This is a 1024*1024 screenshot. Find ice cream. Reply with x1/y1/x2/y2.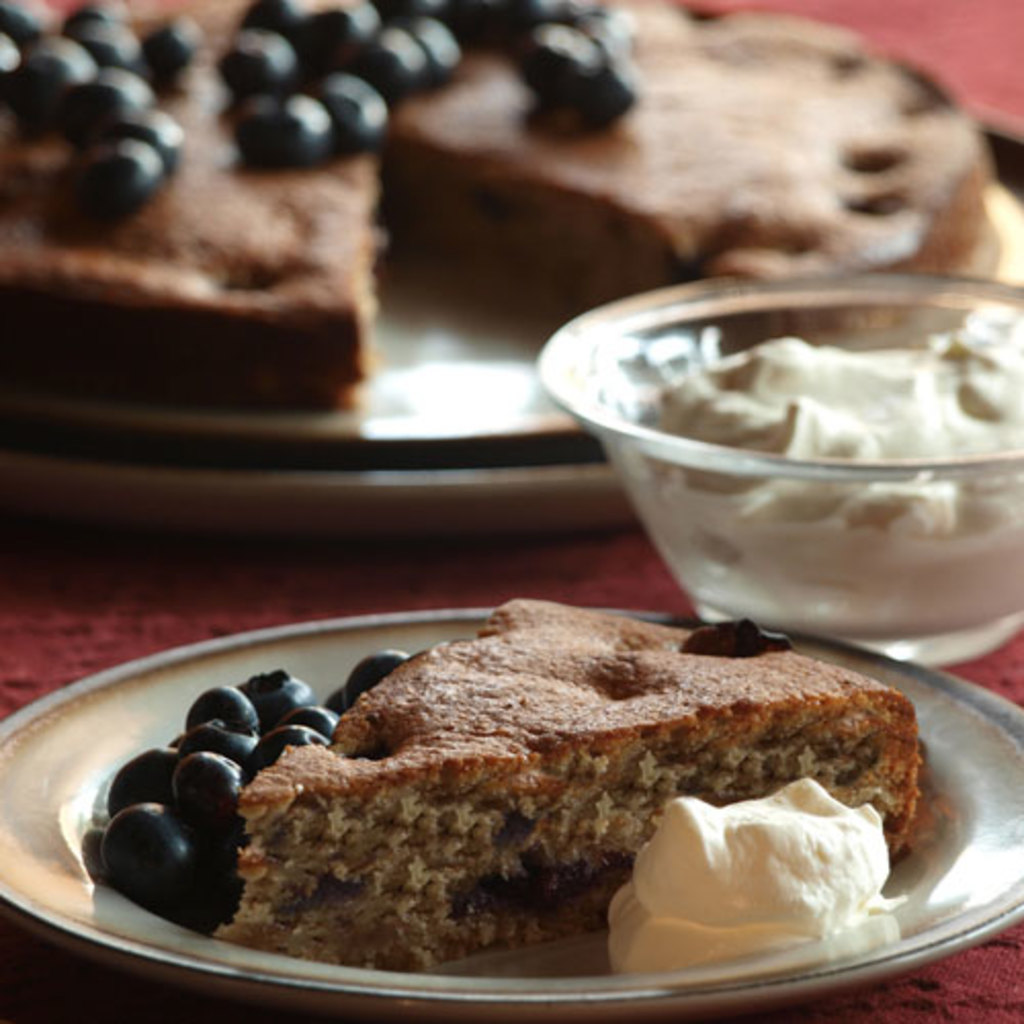
610/795/930/981.
